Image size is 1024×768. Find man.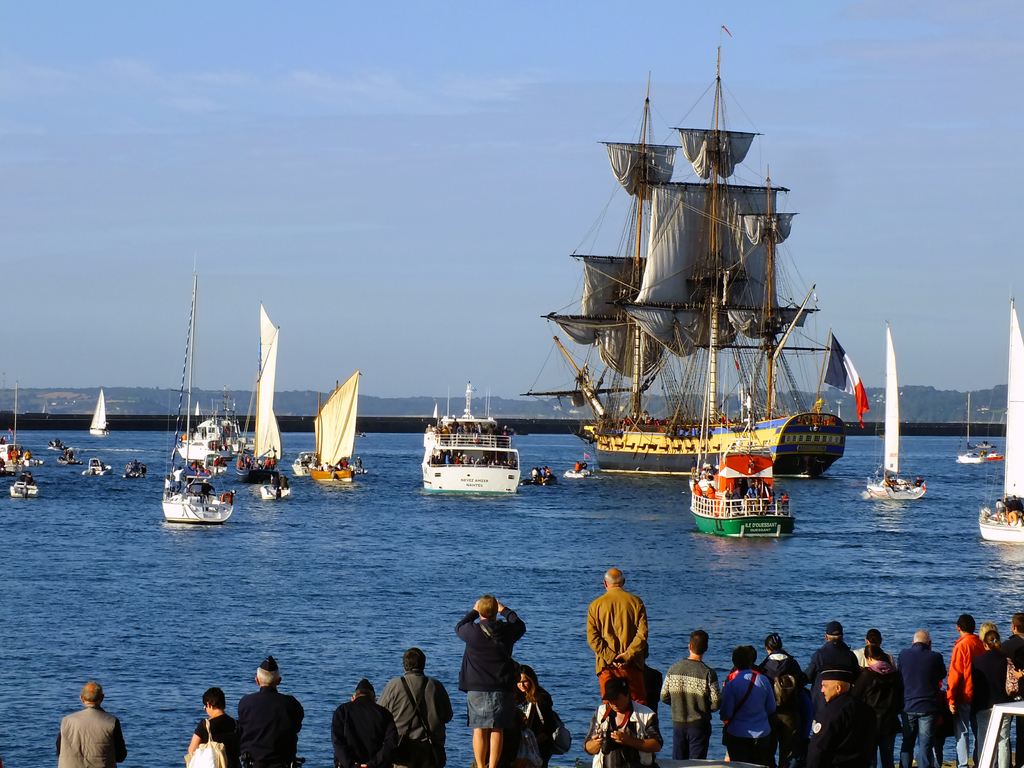
374 647 452 767.
